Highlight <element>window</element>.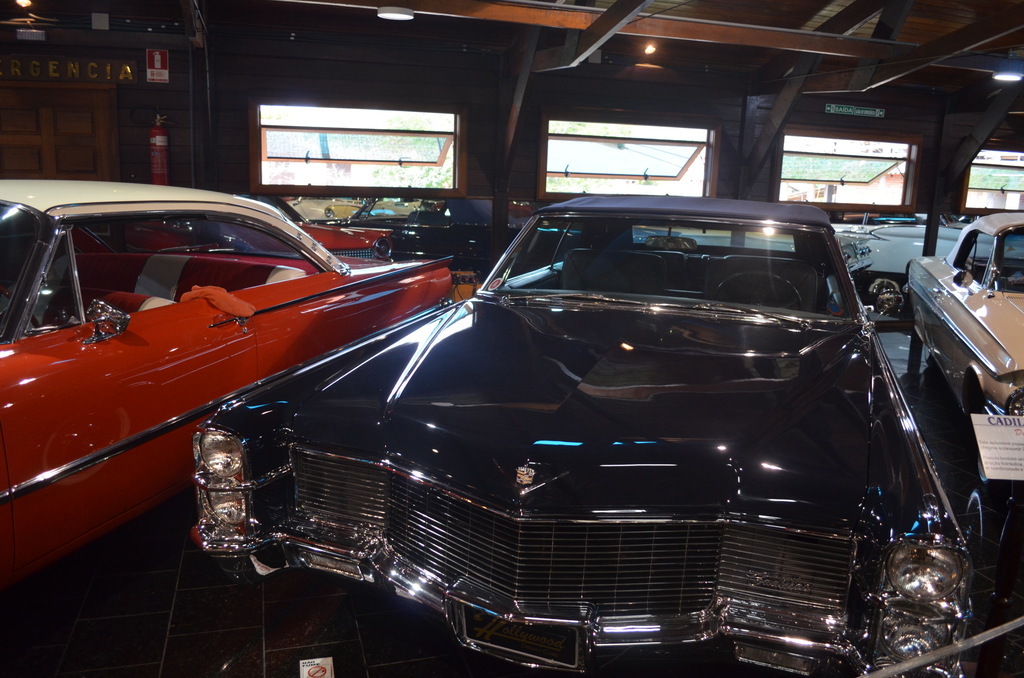
Highlighted region: 260,108,456,184.
